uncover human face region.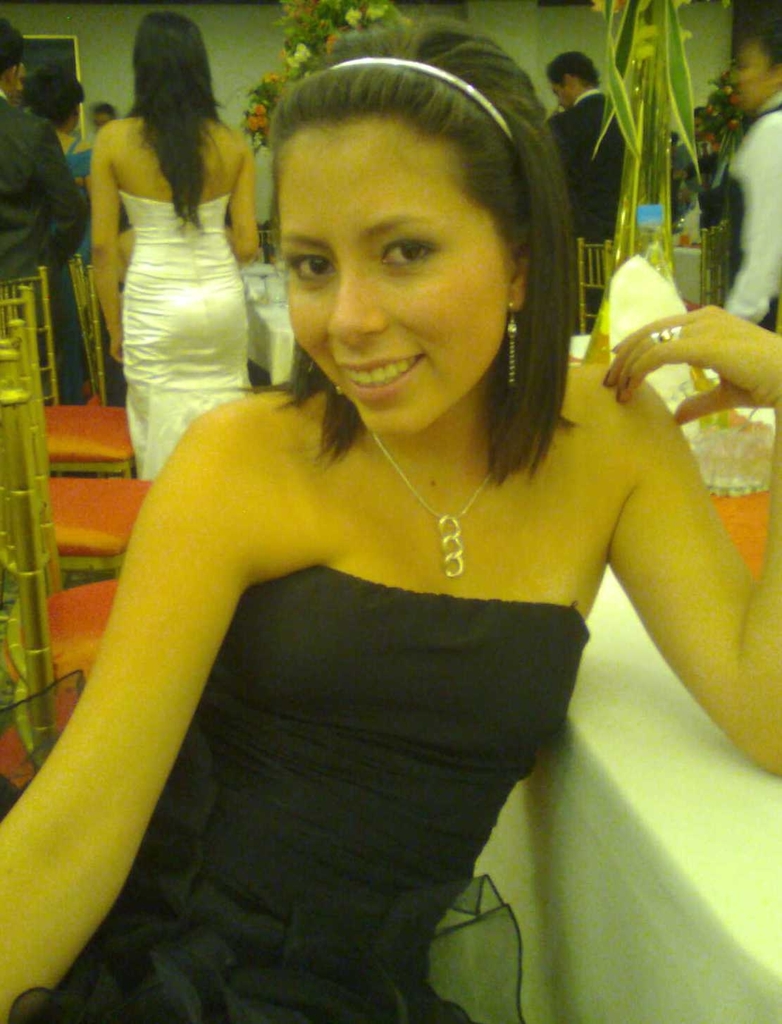
Uncovered: 732, 42, 774, 105.
